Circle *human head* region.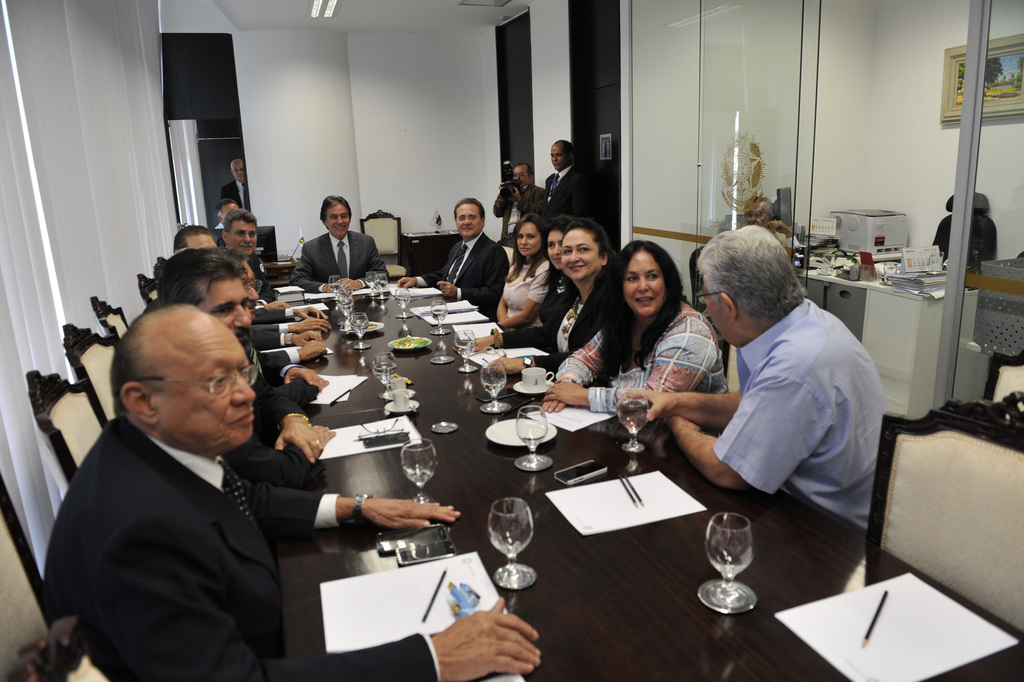
Region: <box>108,302,257,459</box>.
